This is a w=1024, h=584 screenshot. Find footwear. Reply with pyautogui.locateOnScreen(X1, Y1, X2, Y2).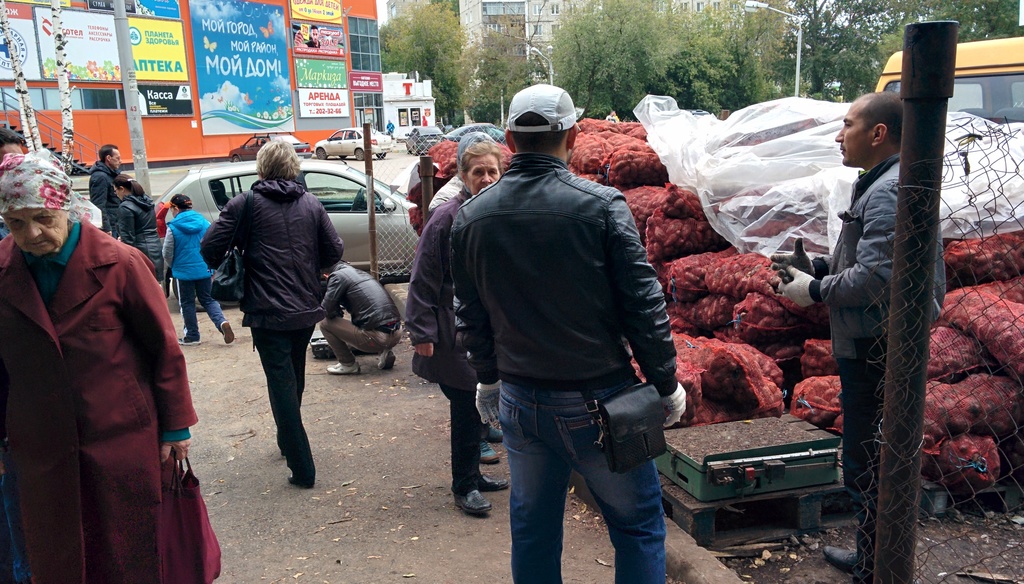
pyautogui.locateOnScreen(177, 339, 202, 346).
